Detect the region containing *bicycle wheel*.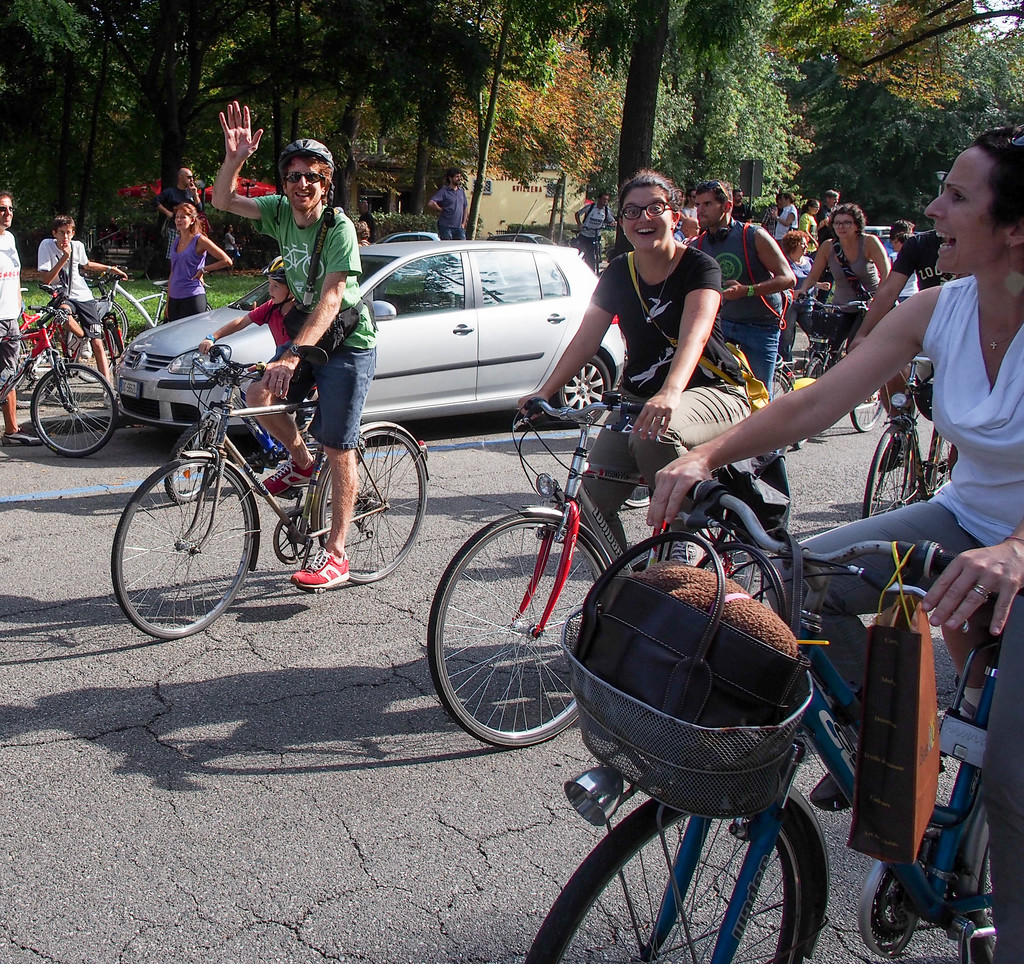
pyautogui.locateOnScreen(93, 294, 135, 357).
